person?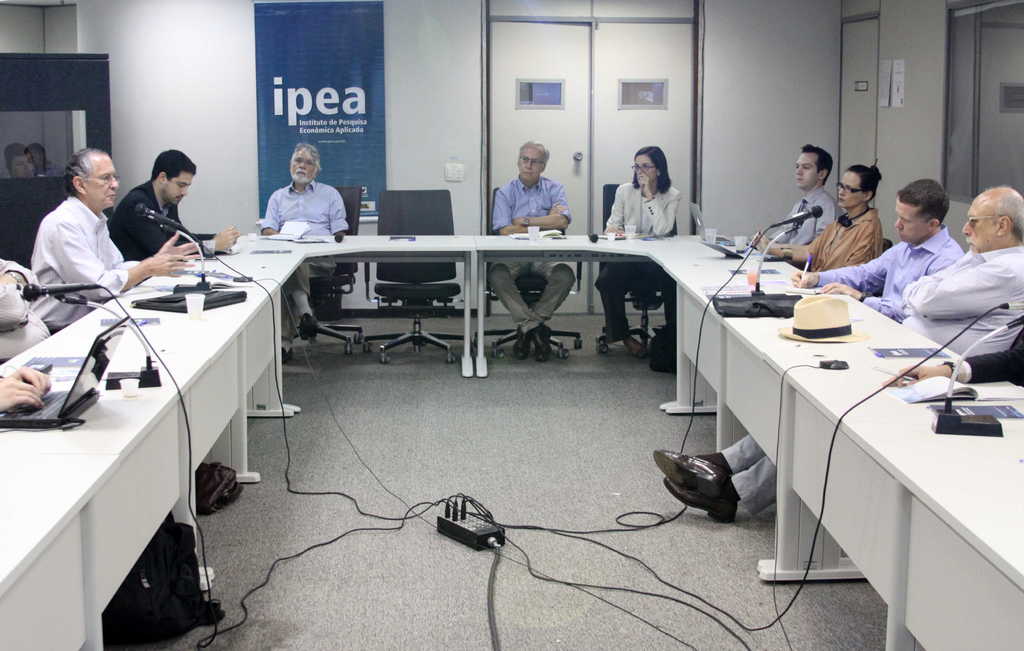
bbox(262, 139, 350, 361)
